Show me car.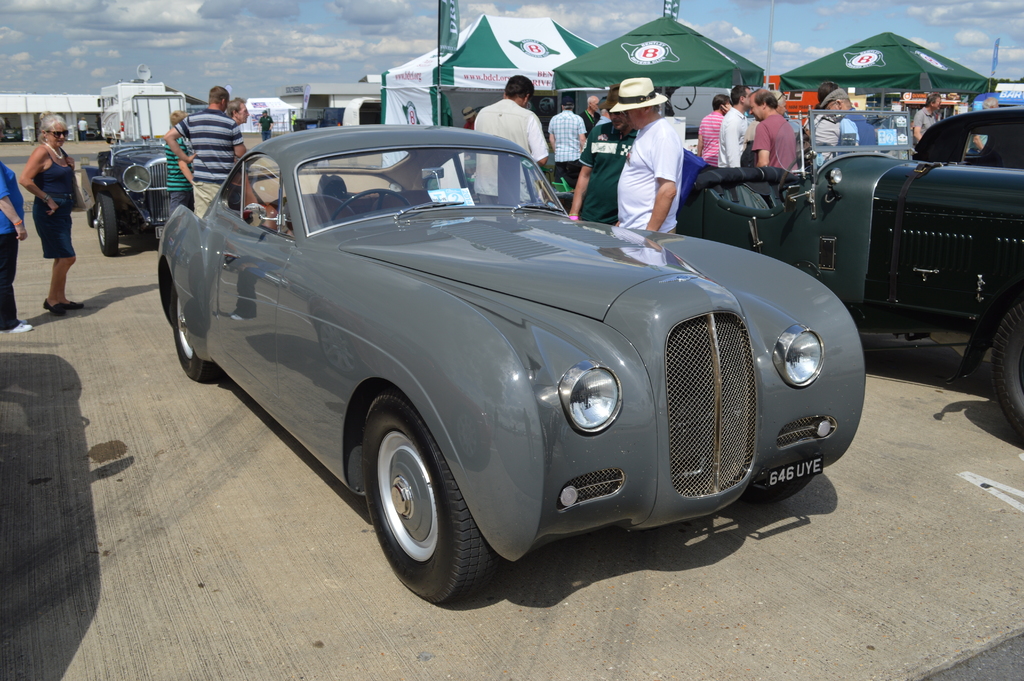
car is here: rect(155, 119, 867, 591).
